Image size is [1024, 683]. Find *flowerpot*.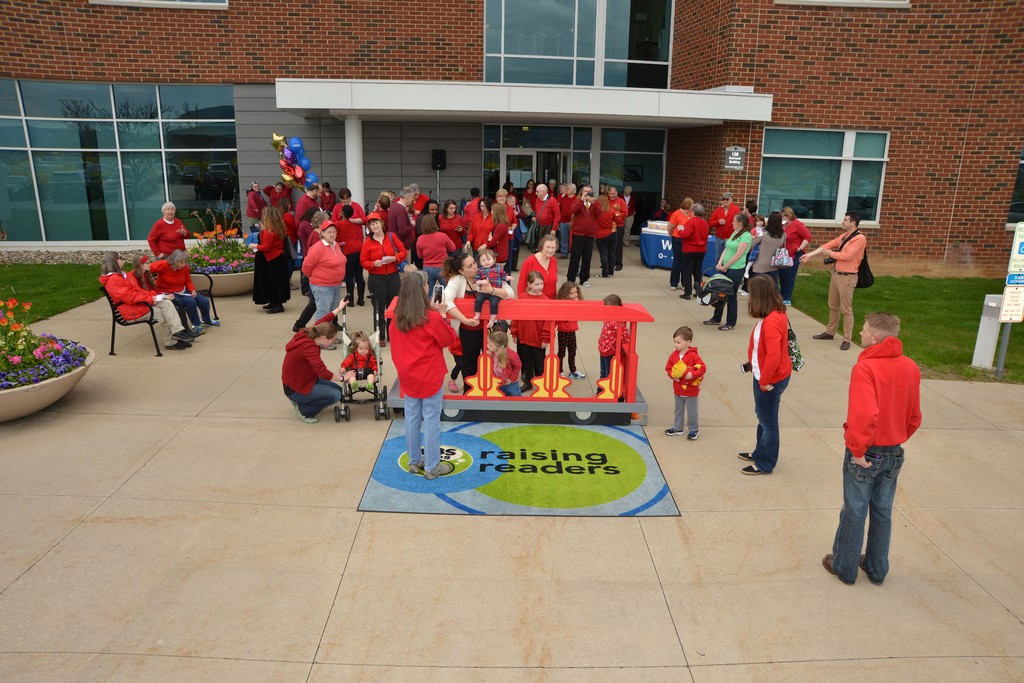
x1=185, y1=269, x2=260, y2=300.
